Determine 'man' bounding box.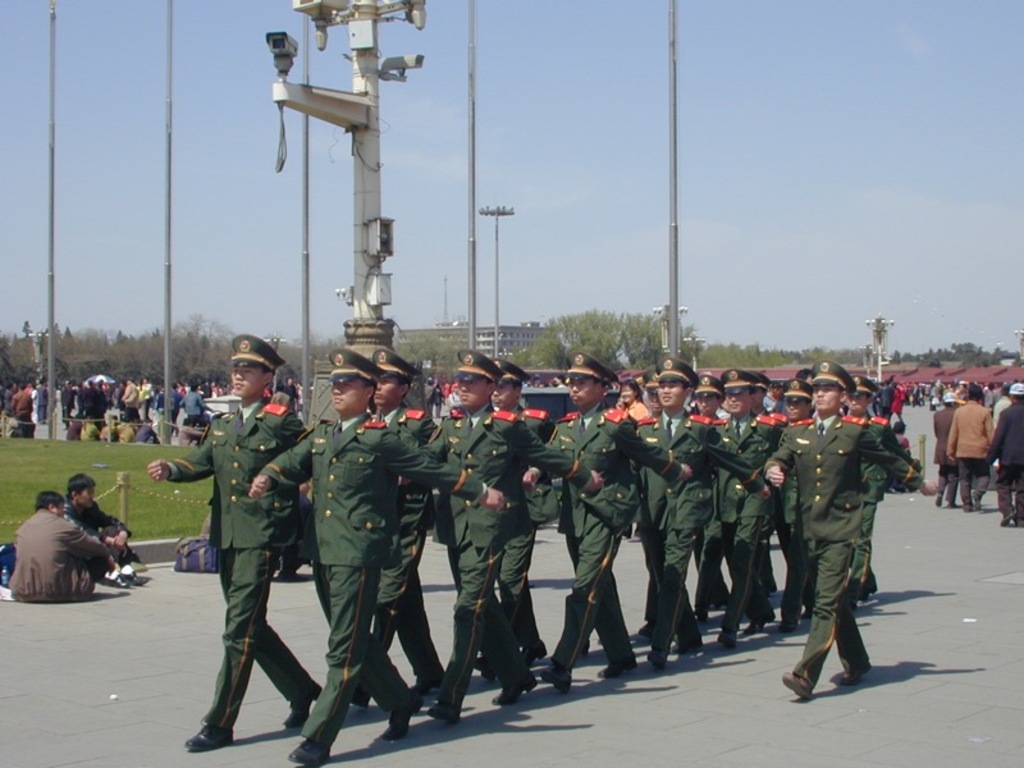
Determined: box(929, 390, 959, 507).
